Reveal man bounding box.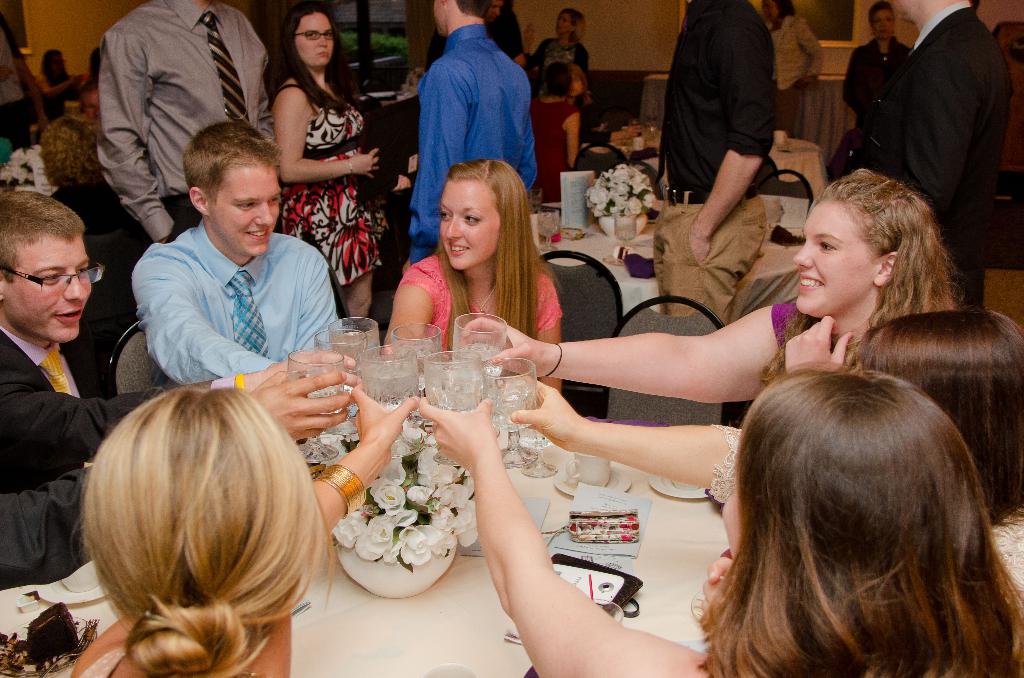
Revealed: locate(129, 119, 370, 420).
